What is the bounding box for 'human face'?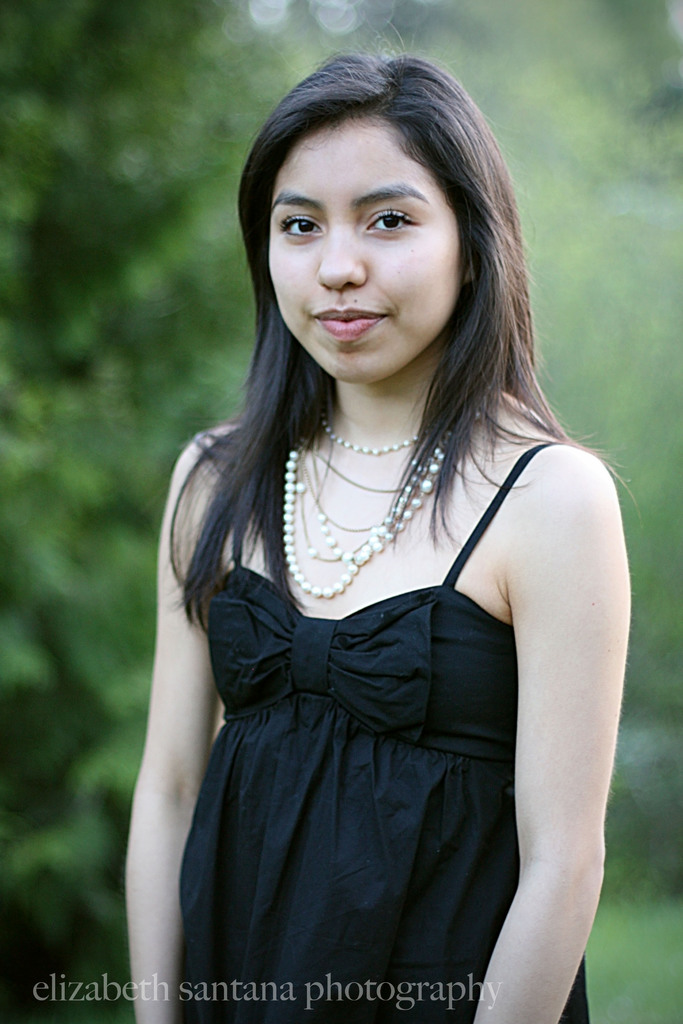
265,118,470,387.
